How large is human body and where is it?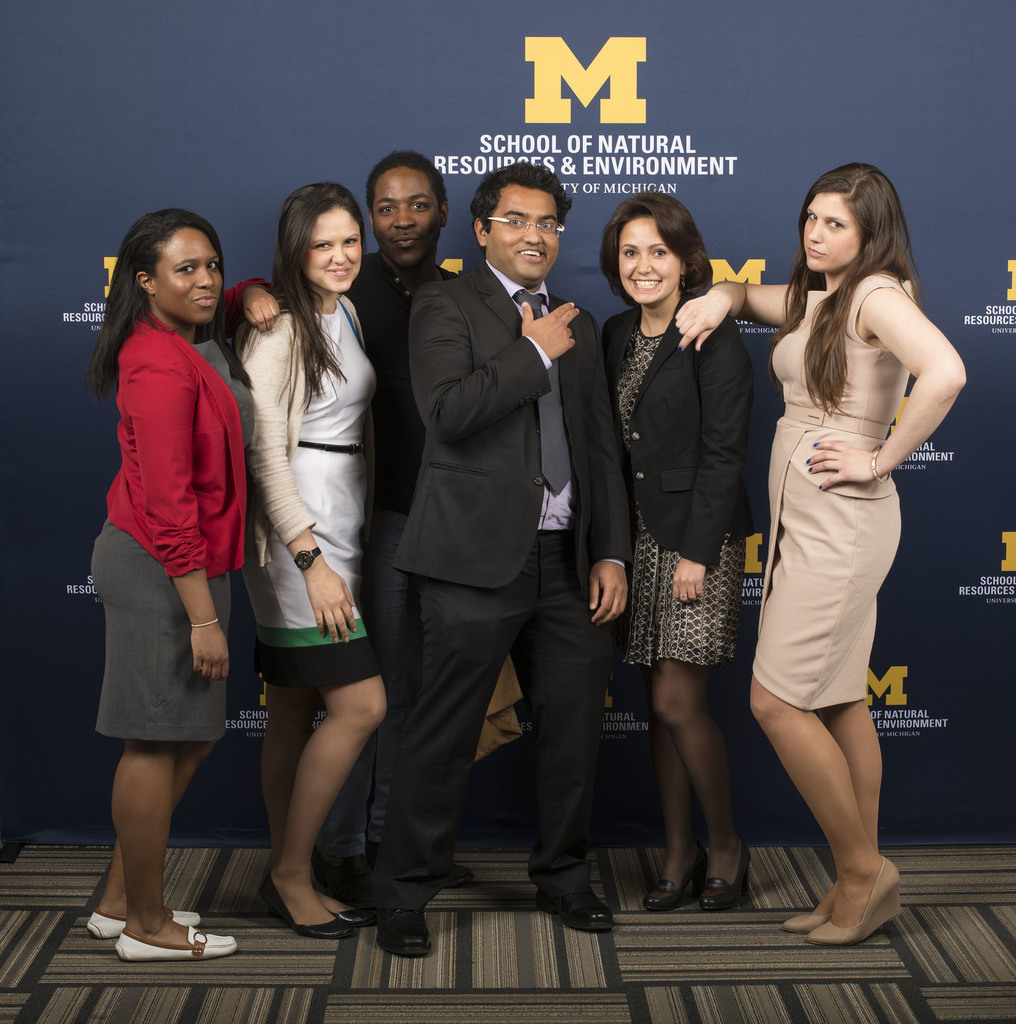
Bounding box: <region>233, 164, 398, 948</region>.
